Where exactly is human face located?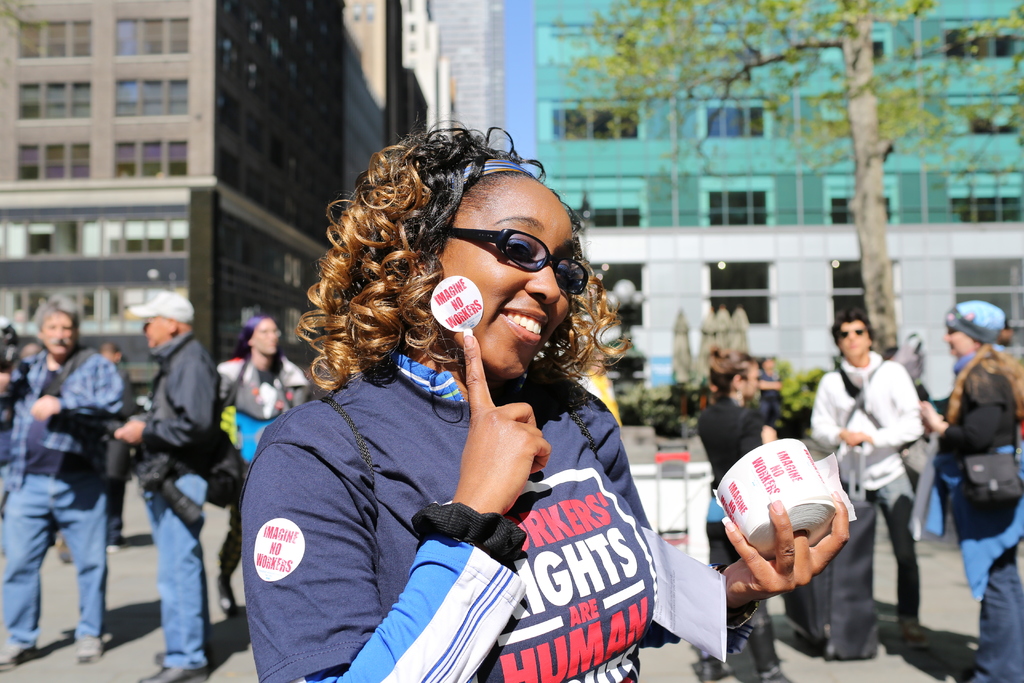
Its bounding box is crop(40, 308, 74, 358).
